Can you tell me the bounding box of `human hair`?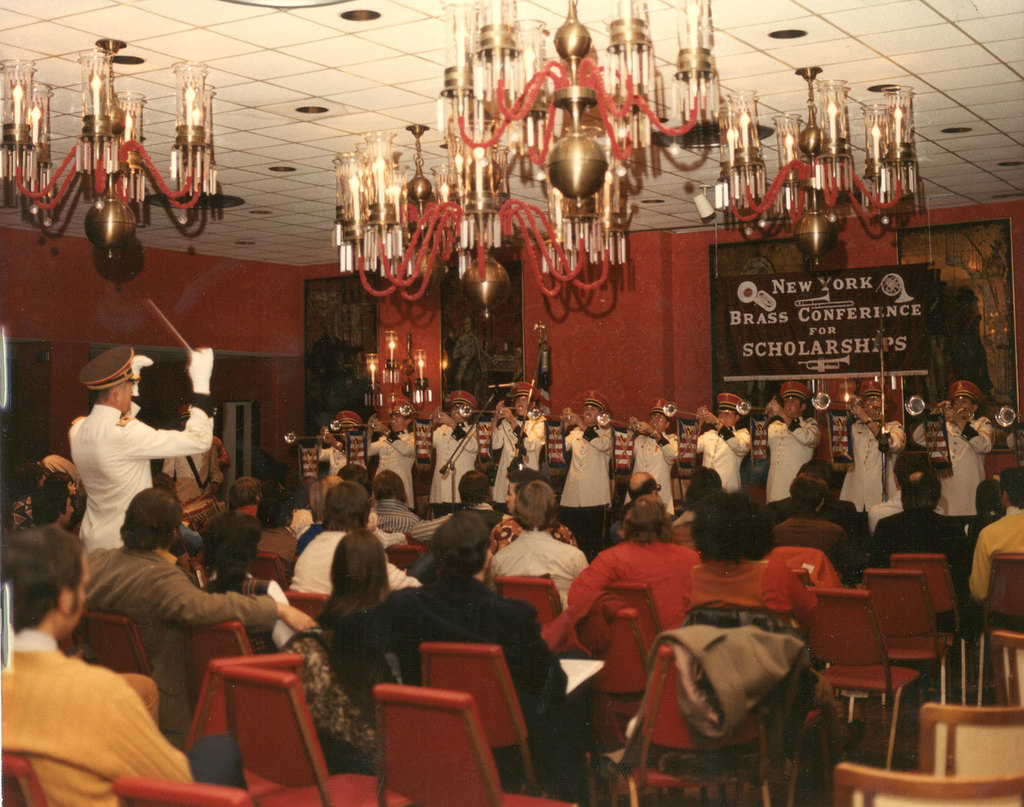
[123, 487, 182, 552].
